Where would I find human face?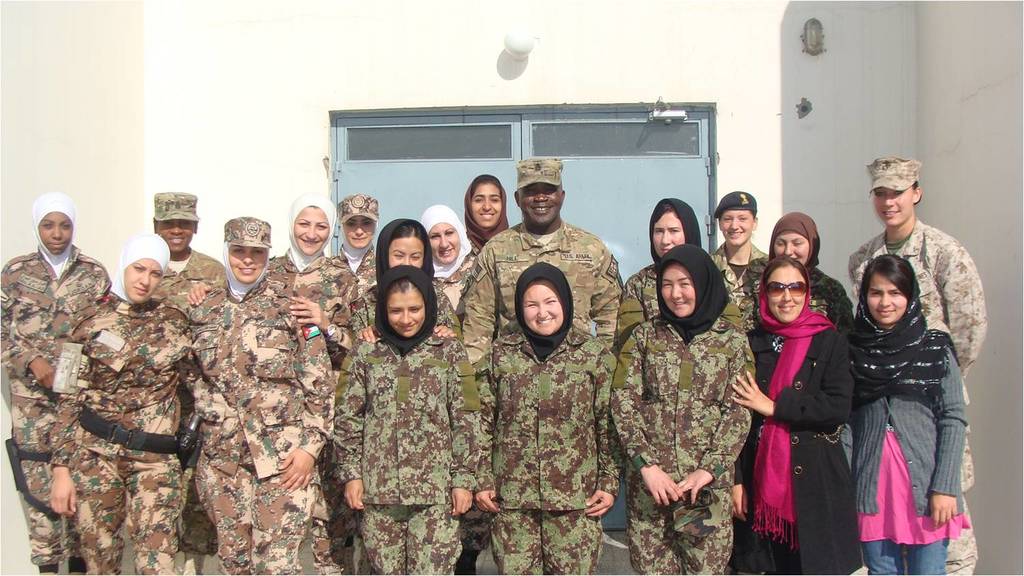
At detection(658, 264, 696, 314).
